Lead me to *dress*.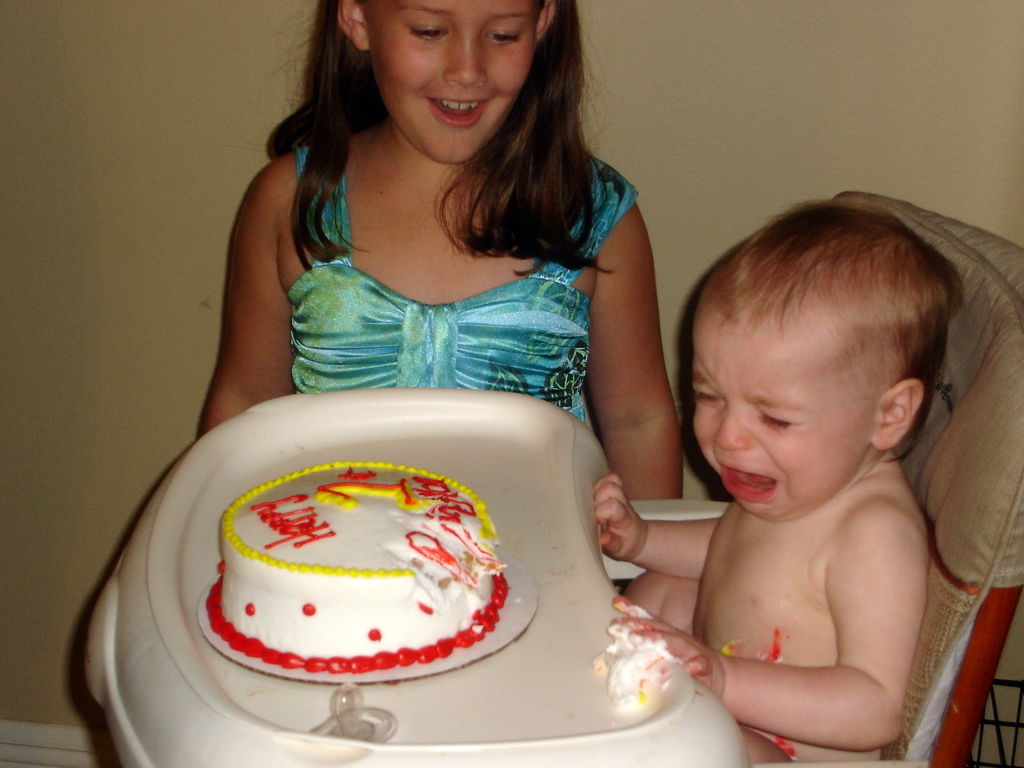
Lead to crop(289, 136, 634, 420).
